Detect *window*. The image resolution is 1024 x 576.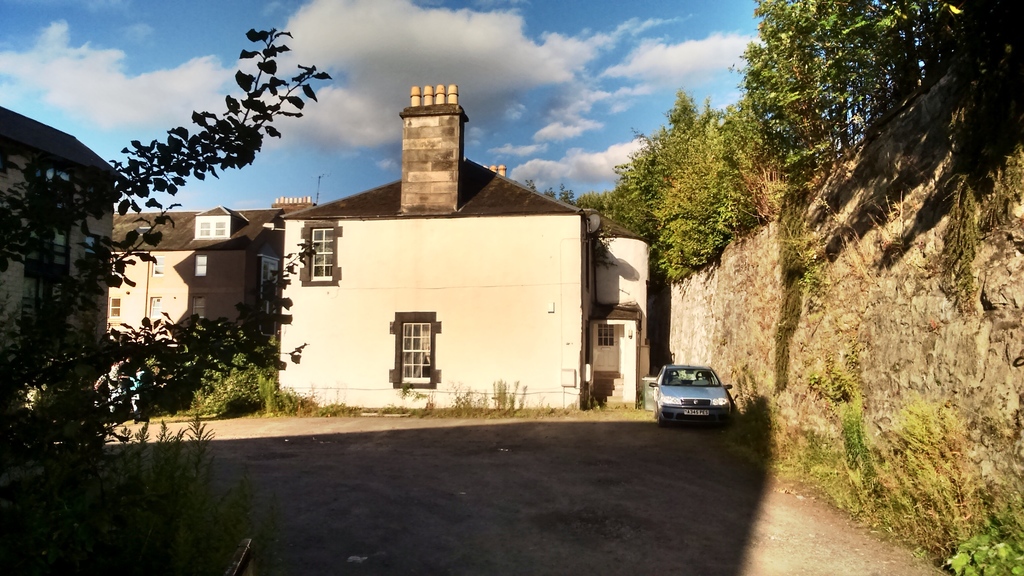
locate(594, 324, 615, 351).
